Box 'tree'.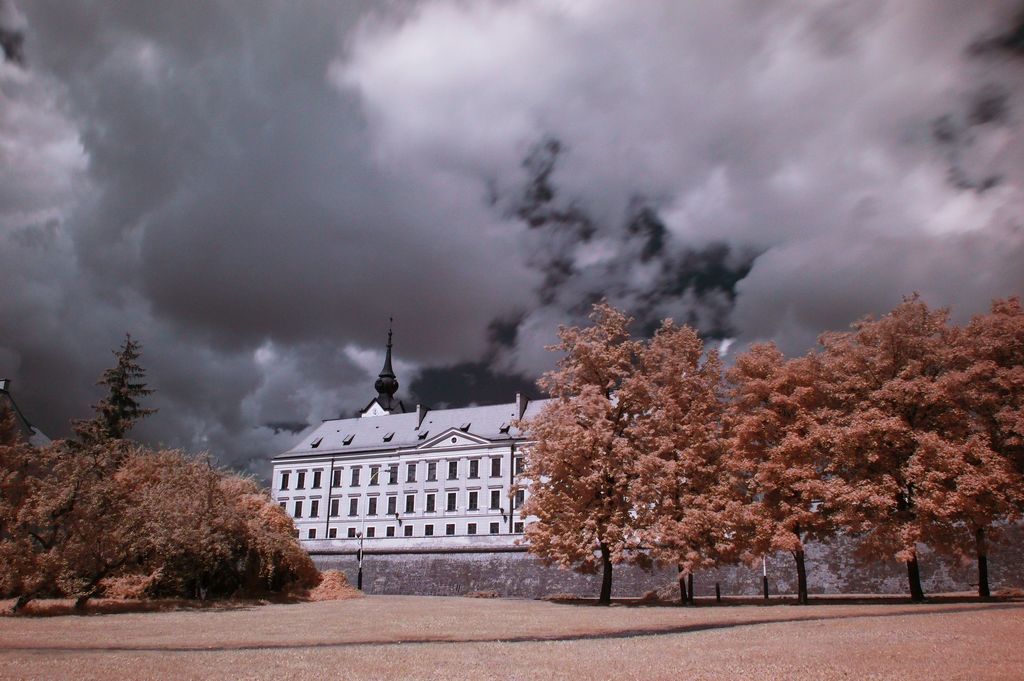
left=72, top=332, right=160, bottom=437.
